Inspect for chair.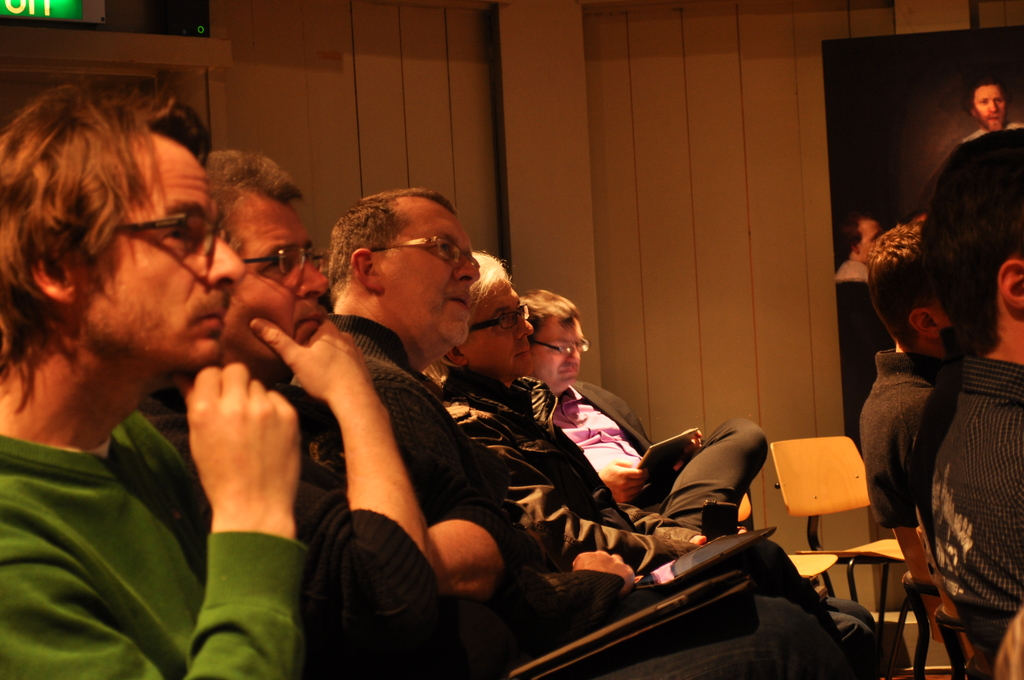
Inspection: 777/450/918/643.
